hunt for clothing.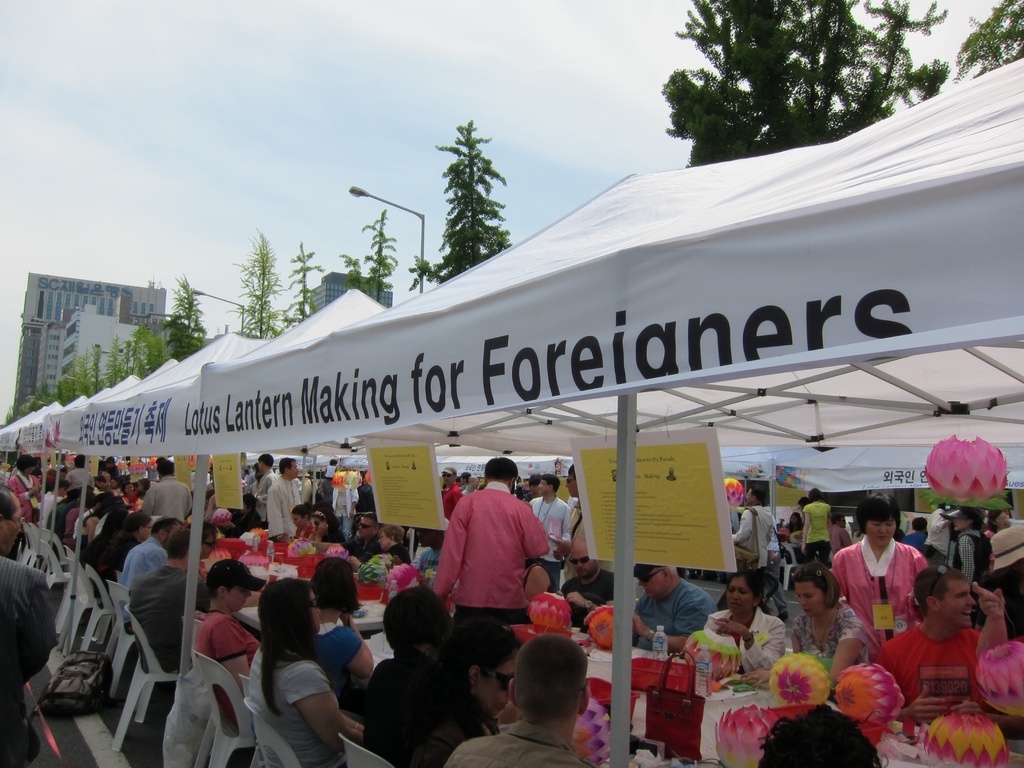
Hunted down at [left=562, top=482, right=605, bottom=572].
